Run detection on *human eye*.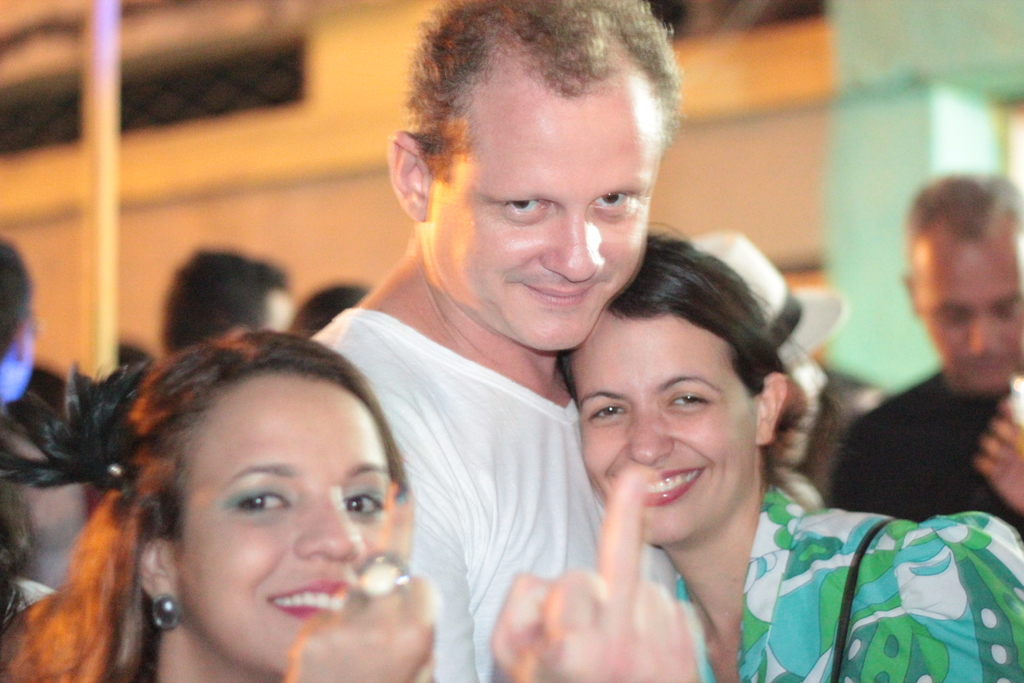
Result: bbox=(998, 304, 1021, 317).
